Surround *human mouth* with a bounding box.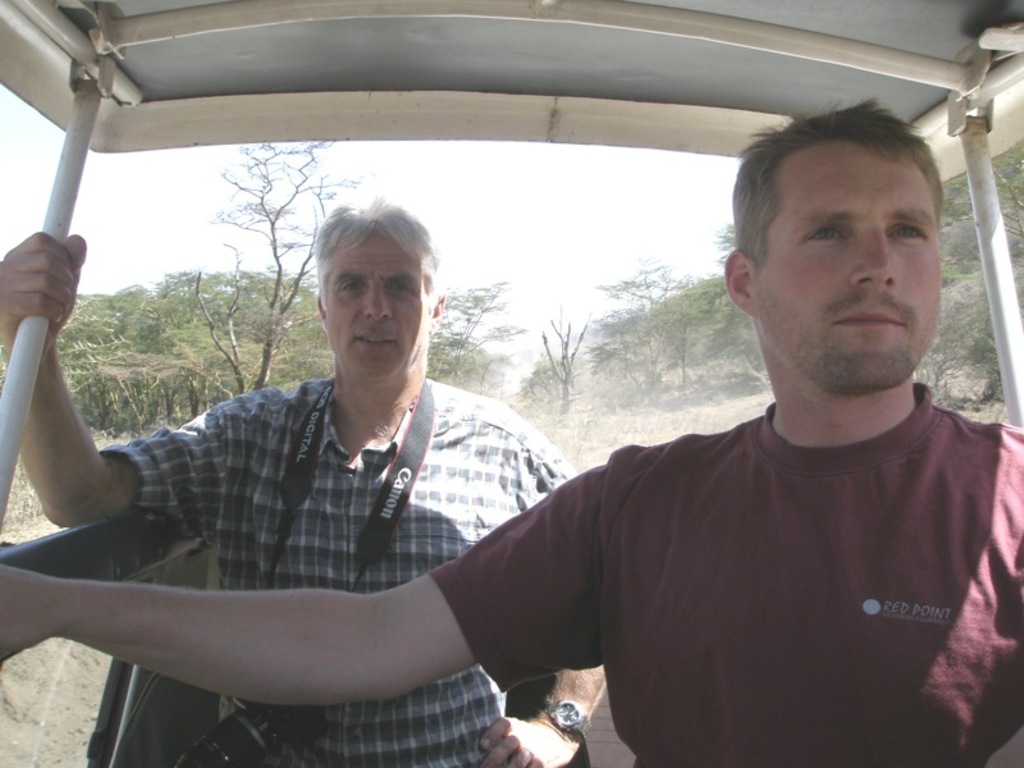
348:324:399:353.
